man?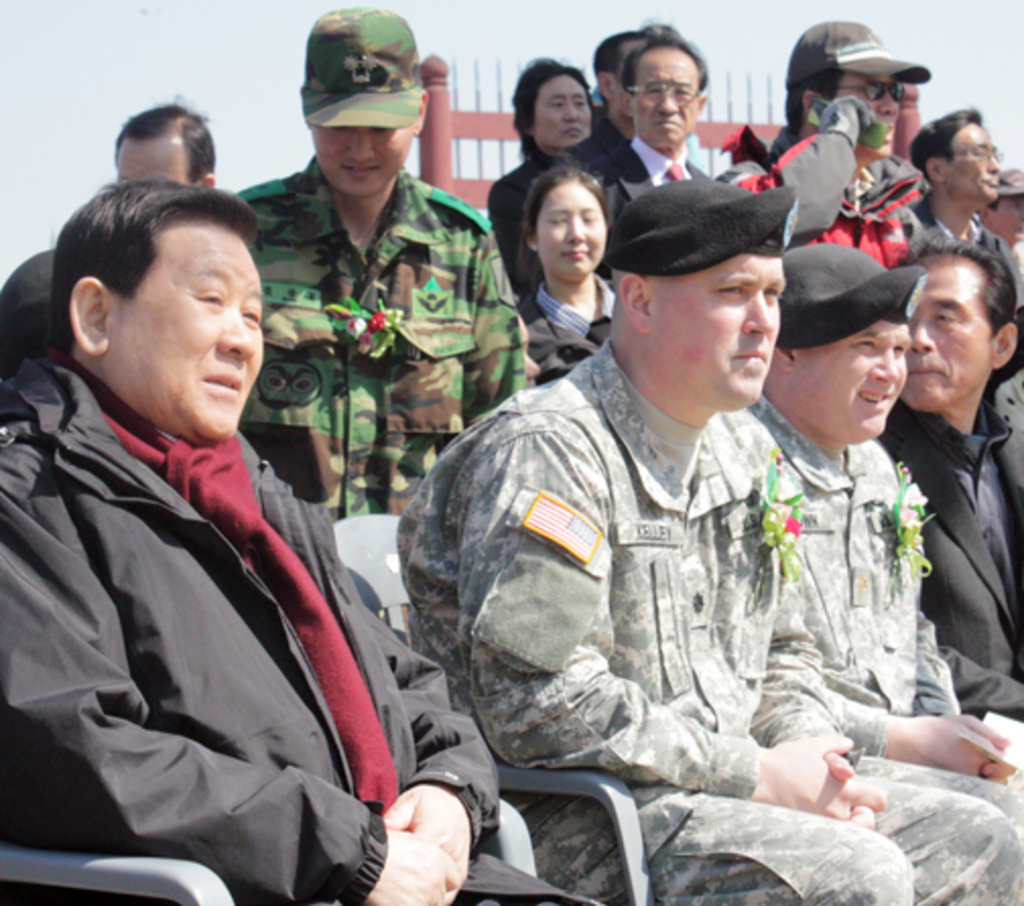
[894, 100, 1014, 256]
